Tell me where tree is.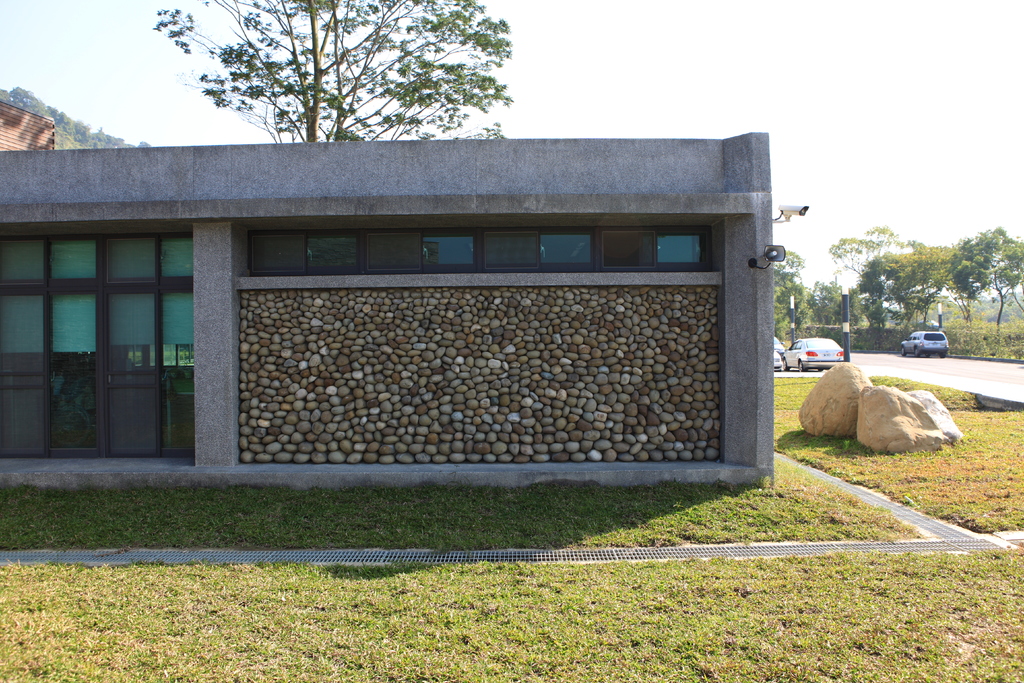
tree is at BBox(911, 238, 974, 324).
